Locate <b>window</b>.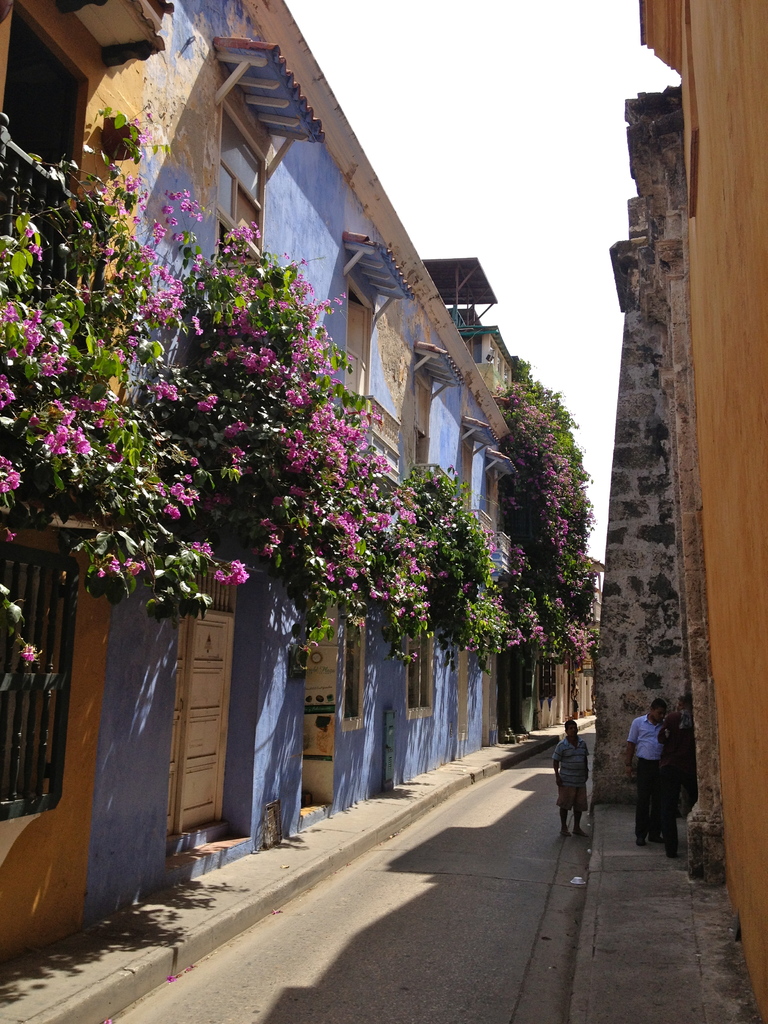
Bounding box: bbox=(346, 616, 367, 726).
